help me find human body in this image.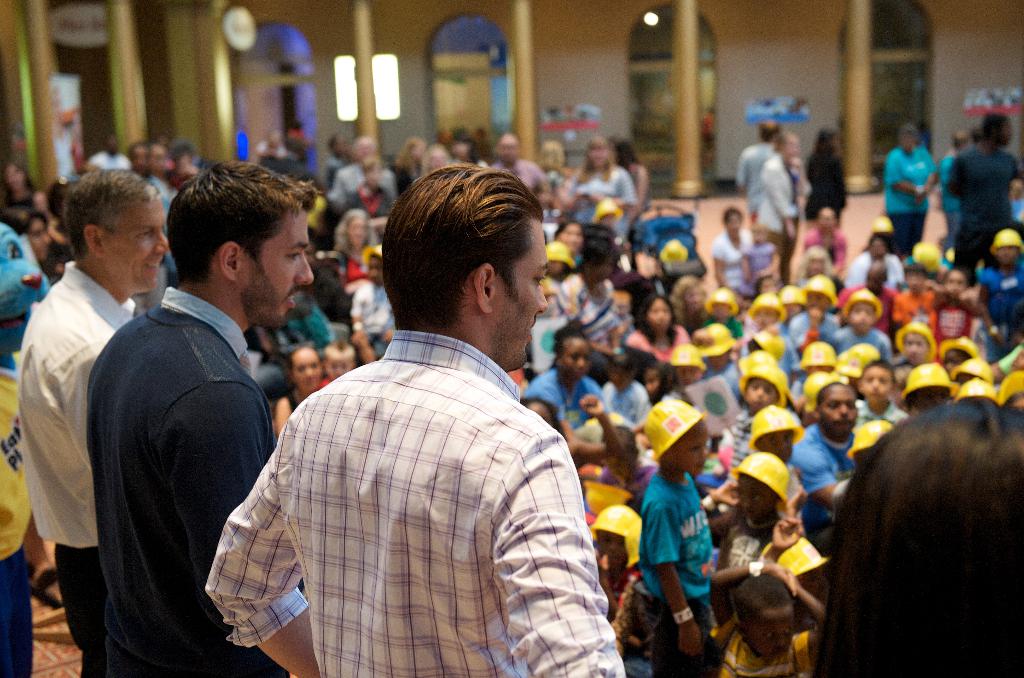
Found it: select_region(0, 354, 44, 677).
